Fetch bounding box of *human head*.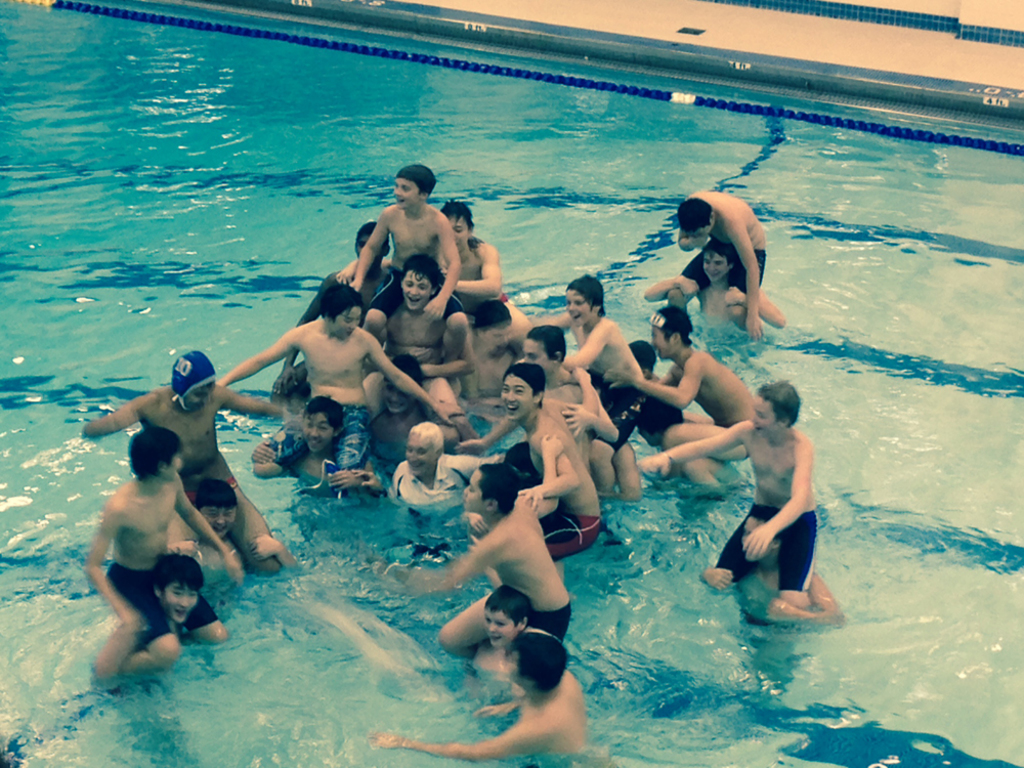
Bbox: bbox=(505, 438, 543, 487).
